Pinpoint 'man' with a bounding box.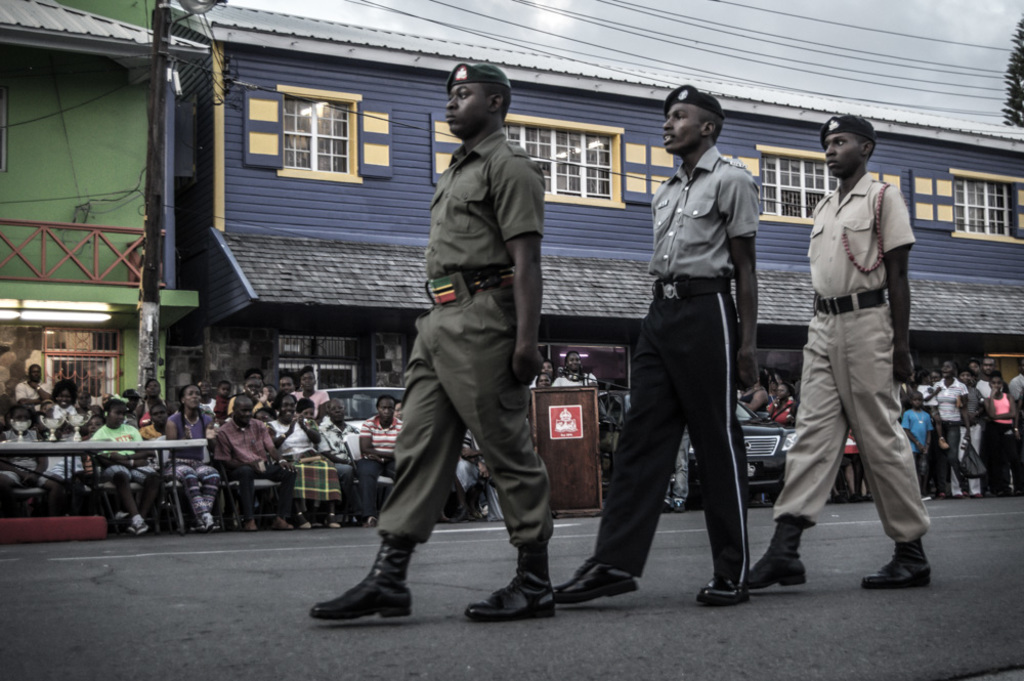
(x1=546, y1=84, x2=764, y2=606).
